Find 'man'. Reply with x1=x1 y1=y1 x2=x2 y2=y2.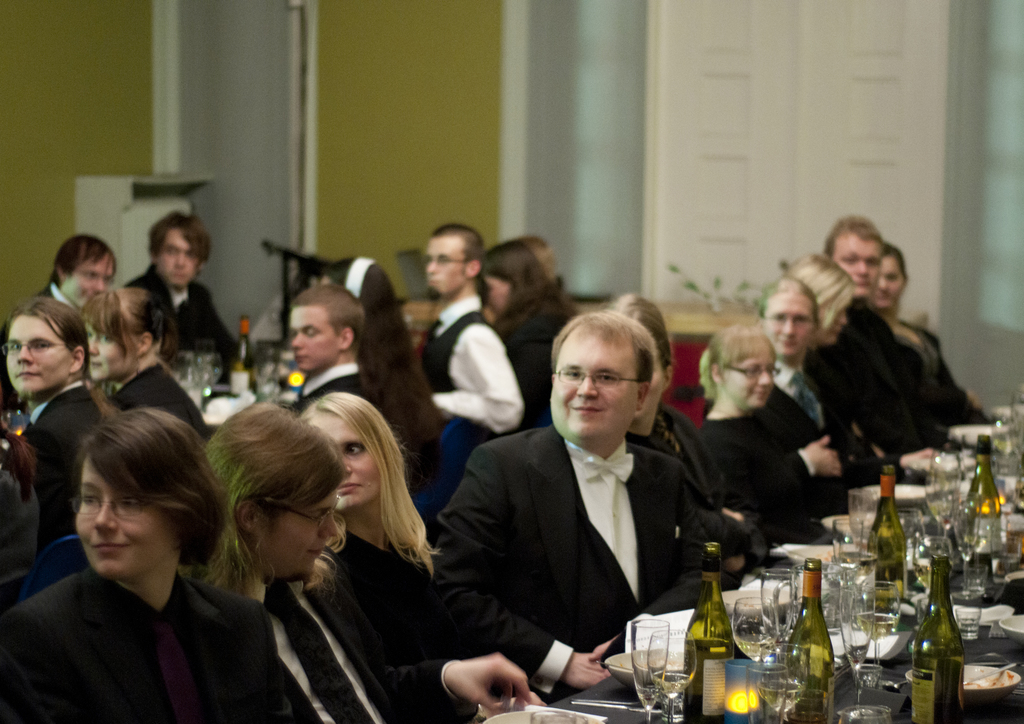
x1=31 y1=233 x2=116 y2=318.
